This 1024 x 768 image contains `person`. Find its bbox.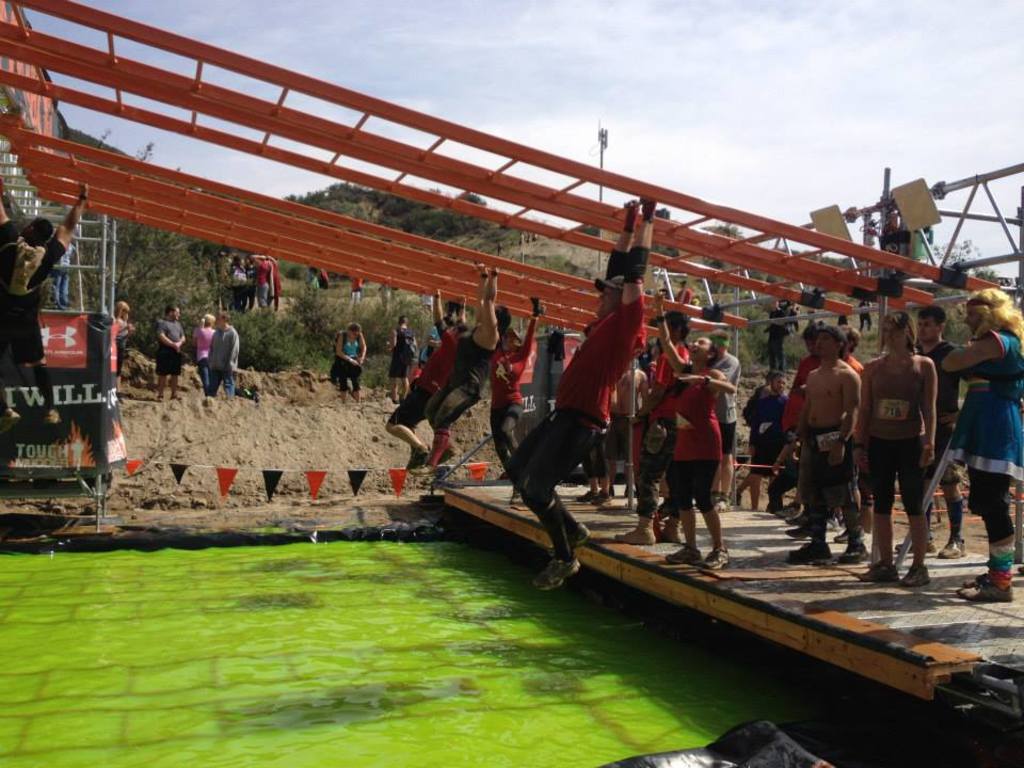
(x1=345, y1=269, x2=367, y2=308).
